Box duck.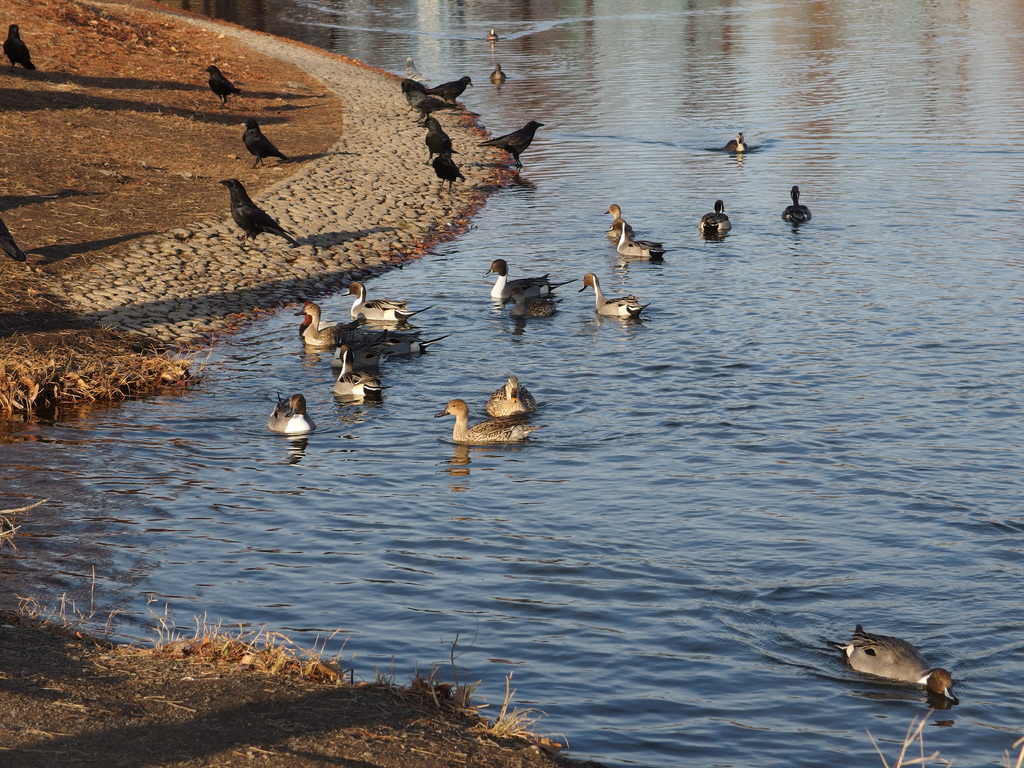
locate(253, 383, 321, 452).
